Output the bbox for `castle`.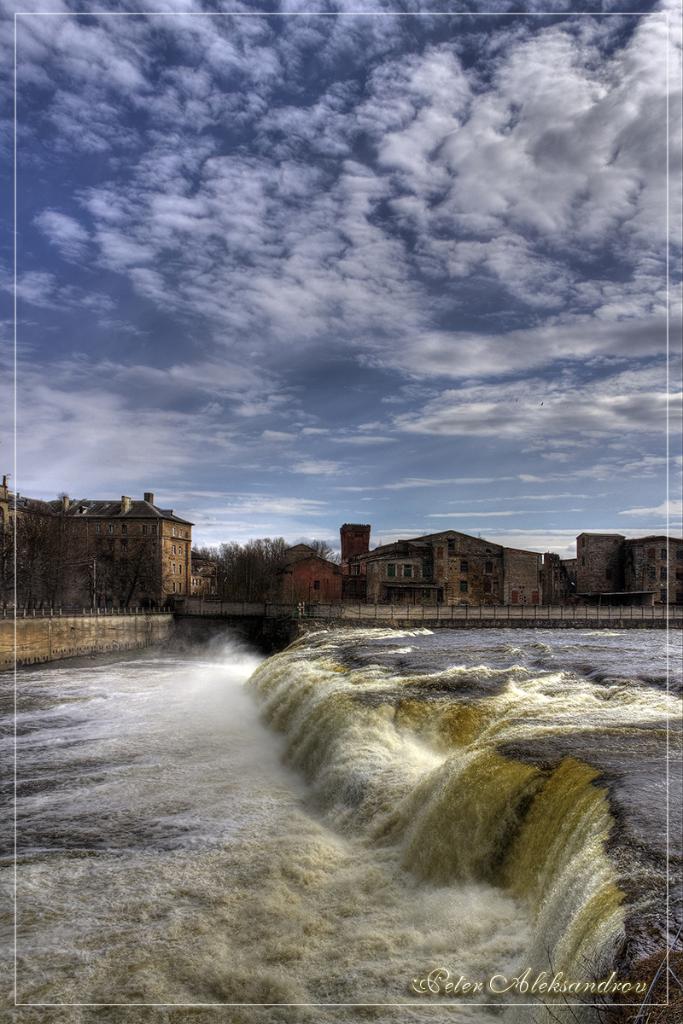
select_region(0, 474, 194, 660).
